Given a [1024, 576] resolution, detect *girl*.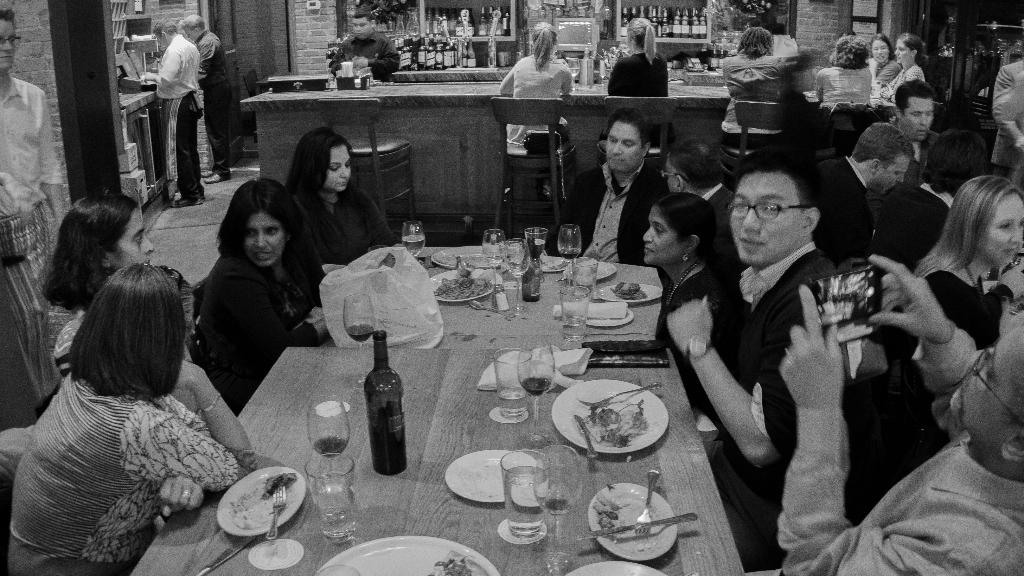
497:20:578:205.
